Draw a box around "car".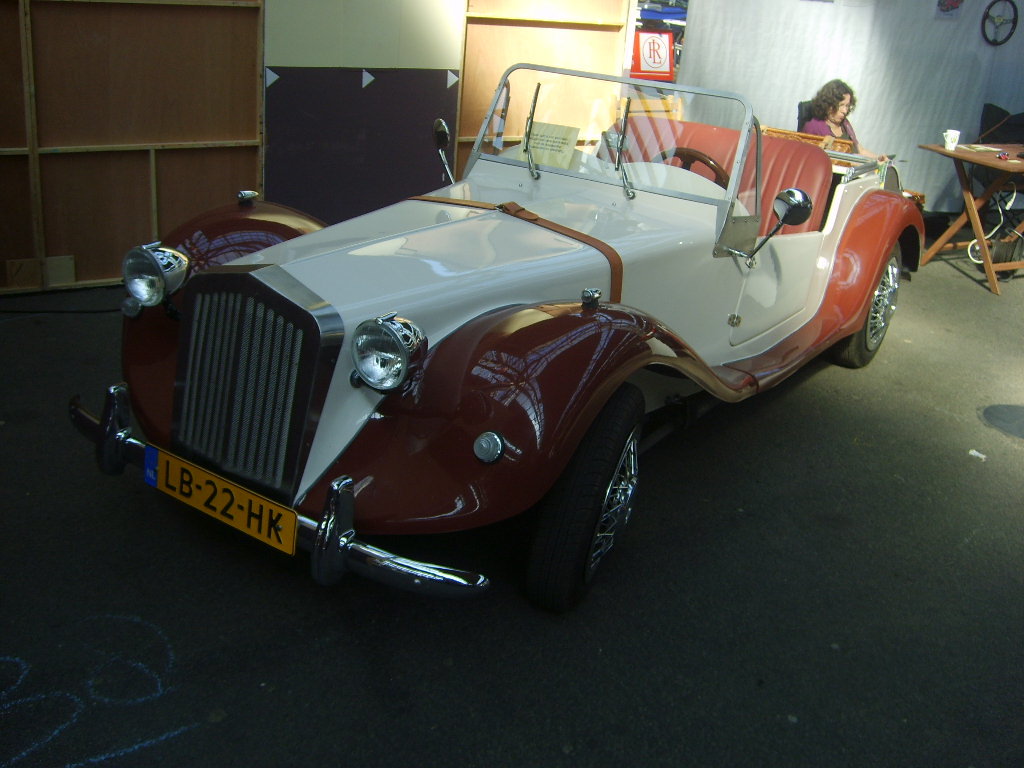
rect(68, 63, 929, 612).
